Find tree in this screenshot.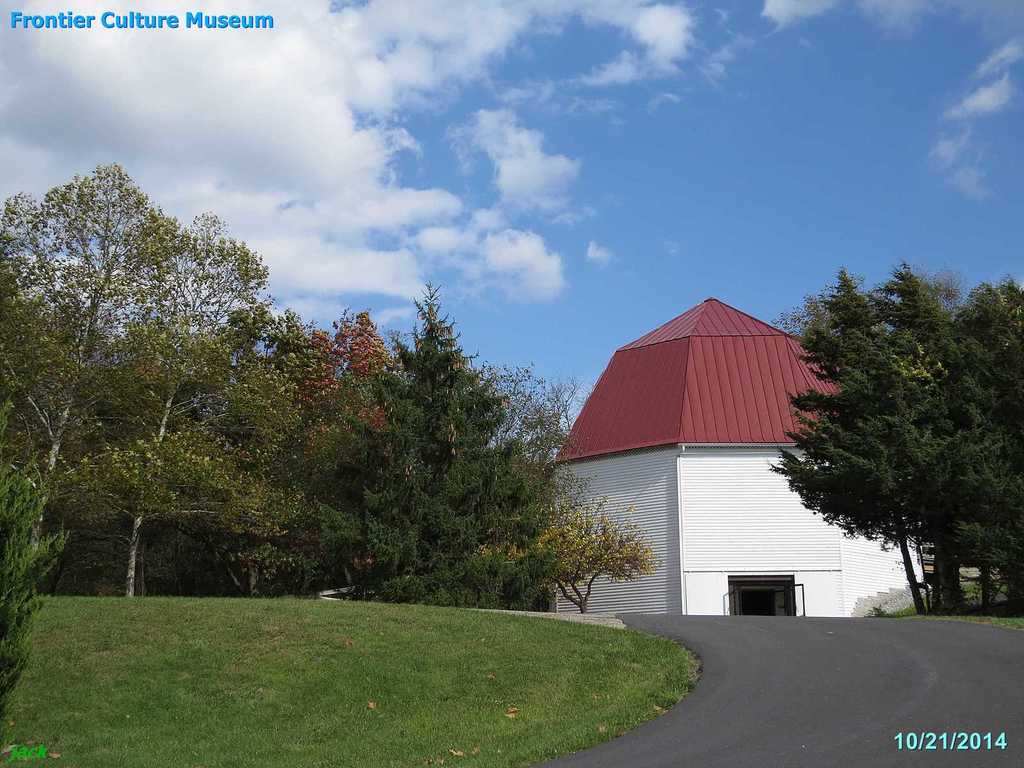
The bounding box for tree is 756, 257, 997, 620.
